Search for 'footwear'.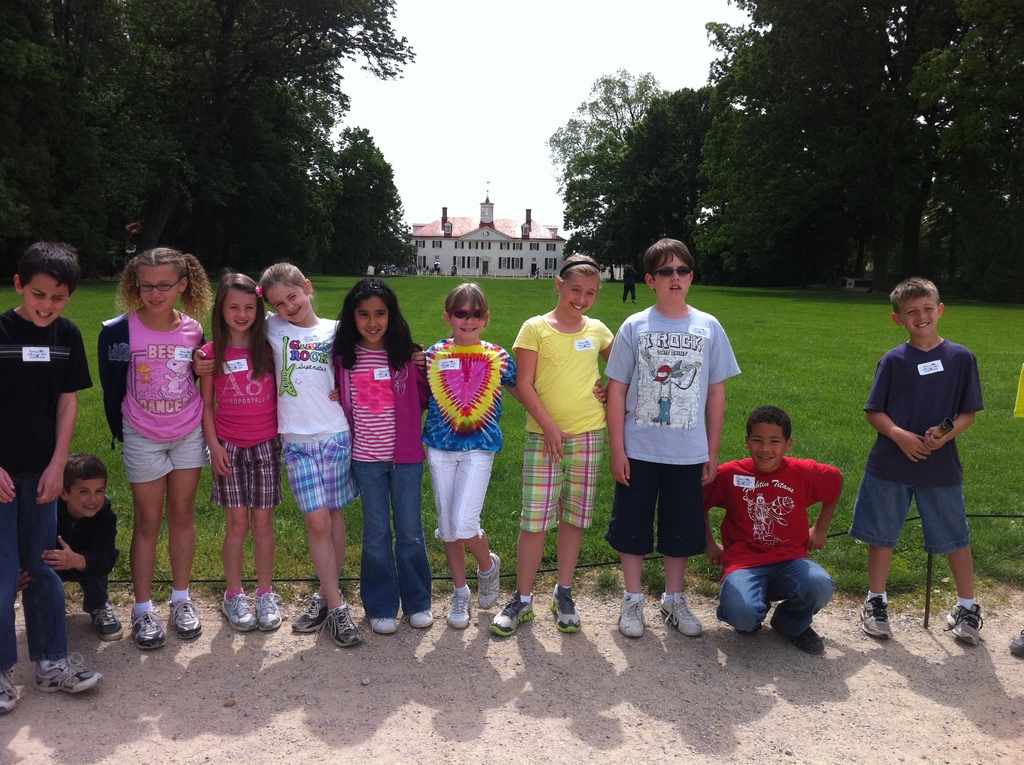
Found at bbox=[858, 596, 884, 643].
